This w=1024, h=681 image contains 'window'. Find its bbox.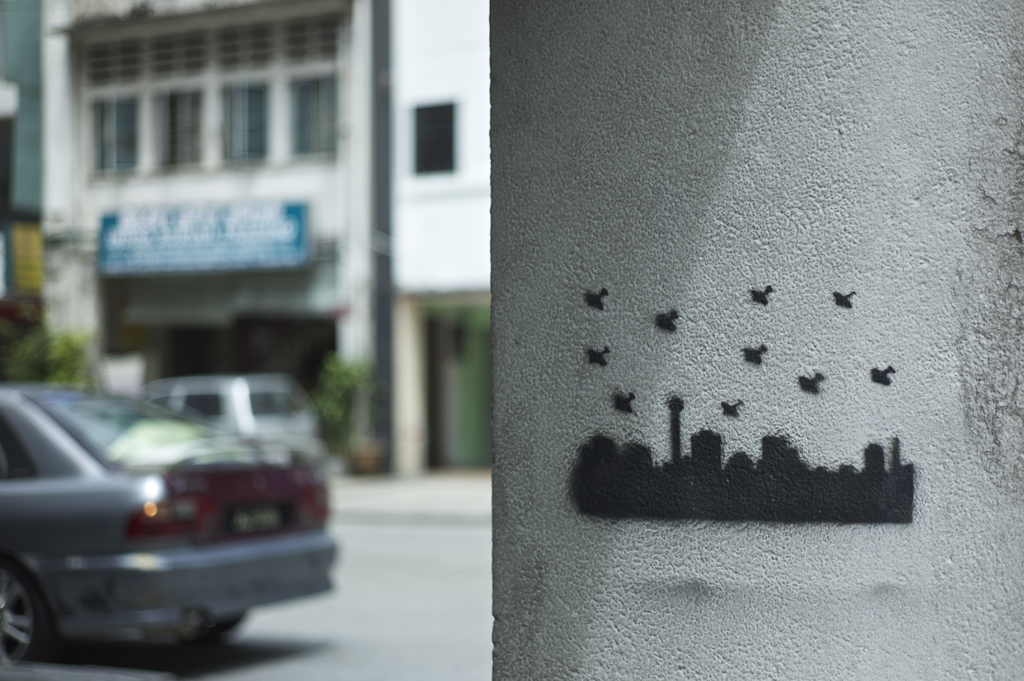
rect(410, 103, 463, 173).
